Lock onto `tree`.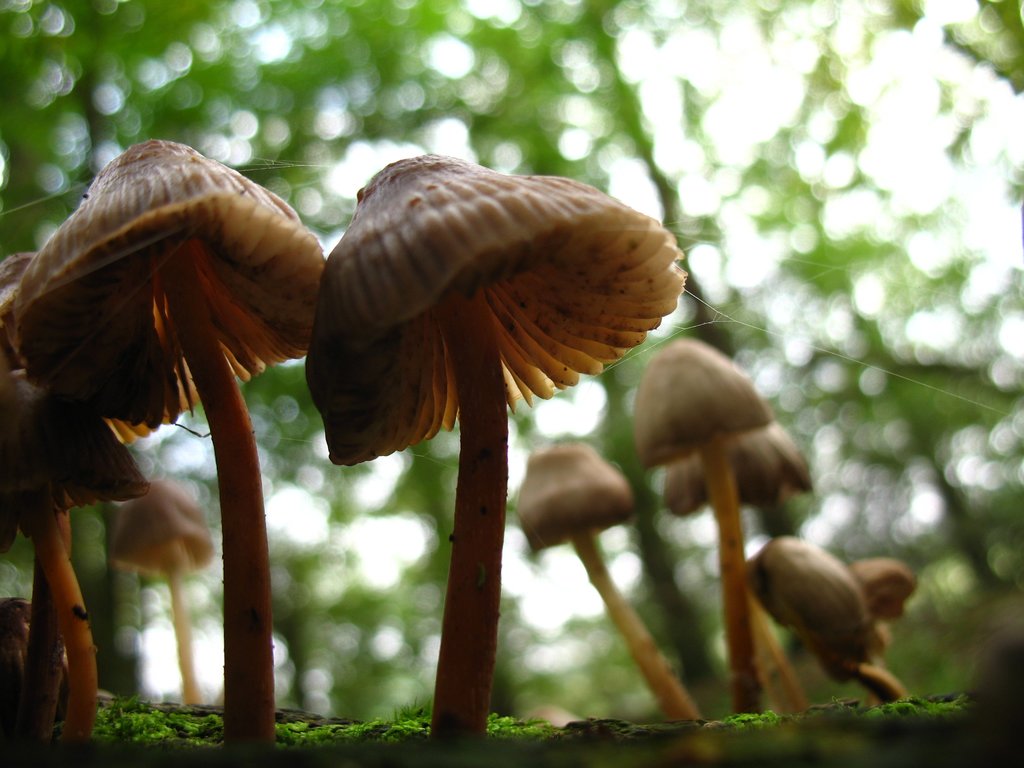
Locked: locate(0, 2, 293, 693).
